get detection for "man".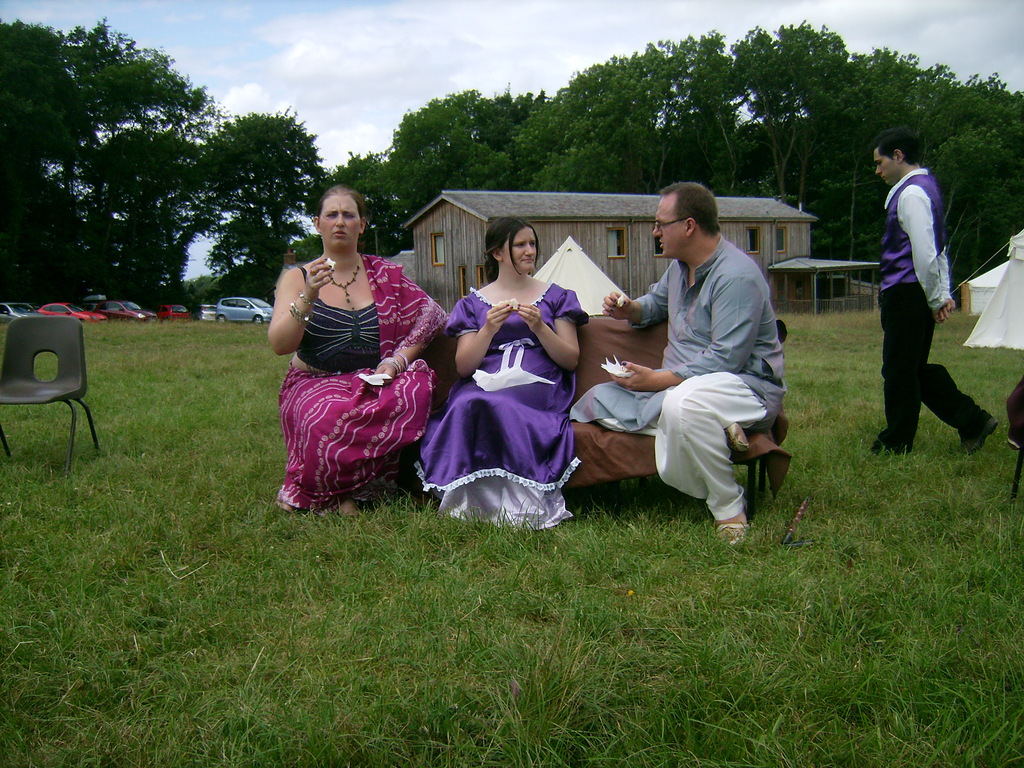
Detection: [571,182,787,543].
